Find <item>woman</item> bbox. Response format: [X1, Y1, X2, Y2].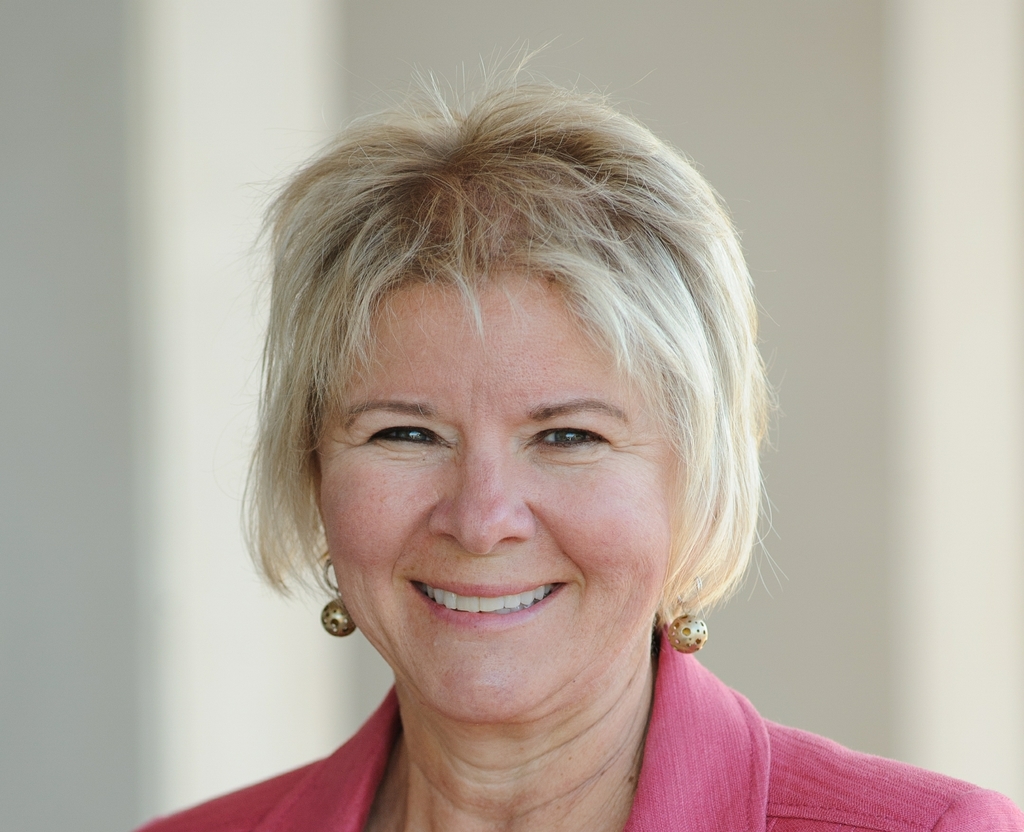
[164, 53, 862, 825].
